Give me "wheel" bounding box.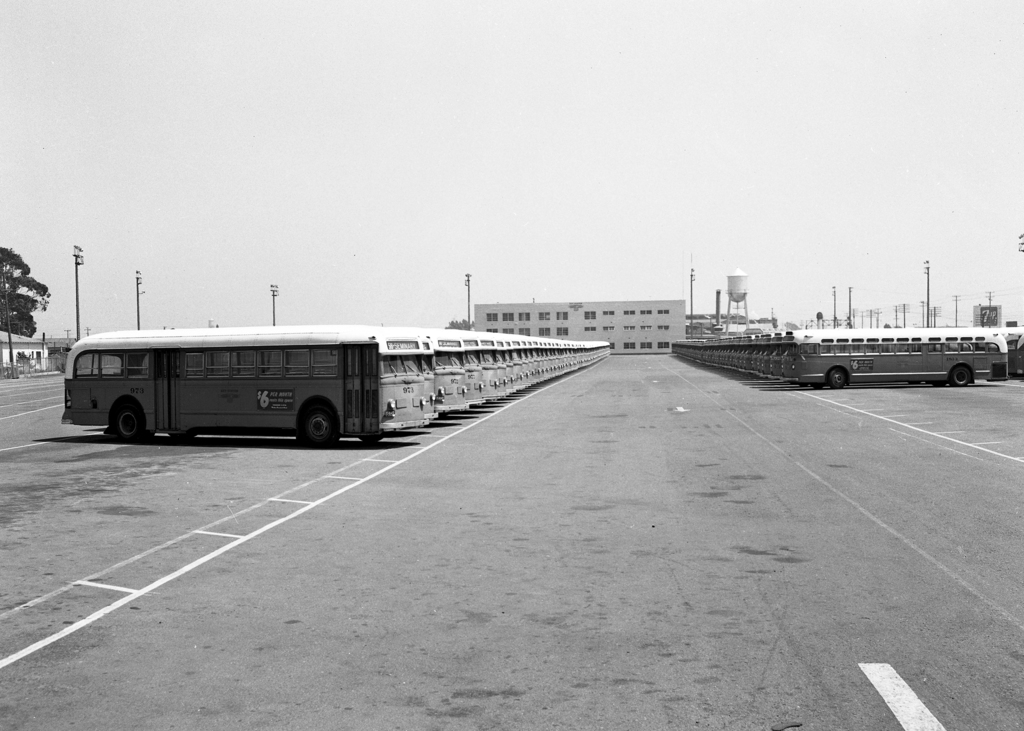
<region>809, 382, 822, 392</region>.
